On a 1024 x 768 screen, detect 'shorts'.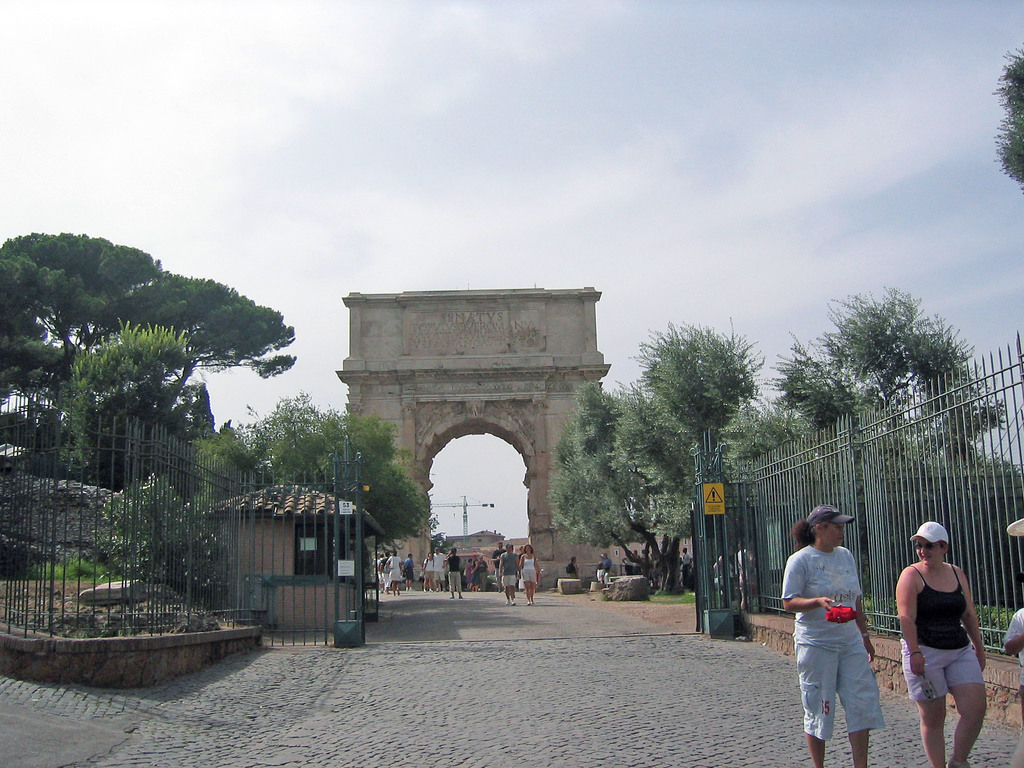
crop(901, 638, 986, 701).
